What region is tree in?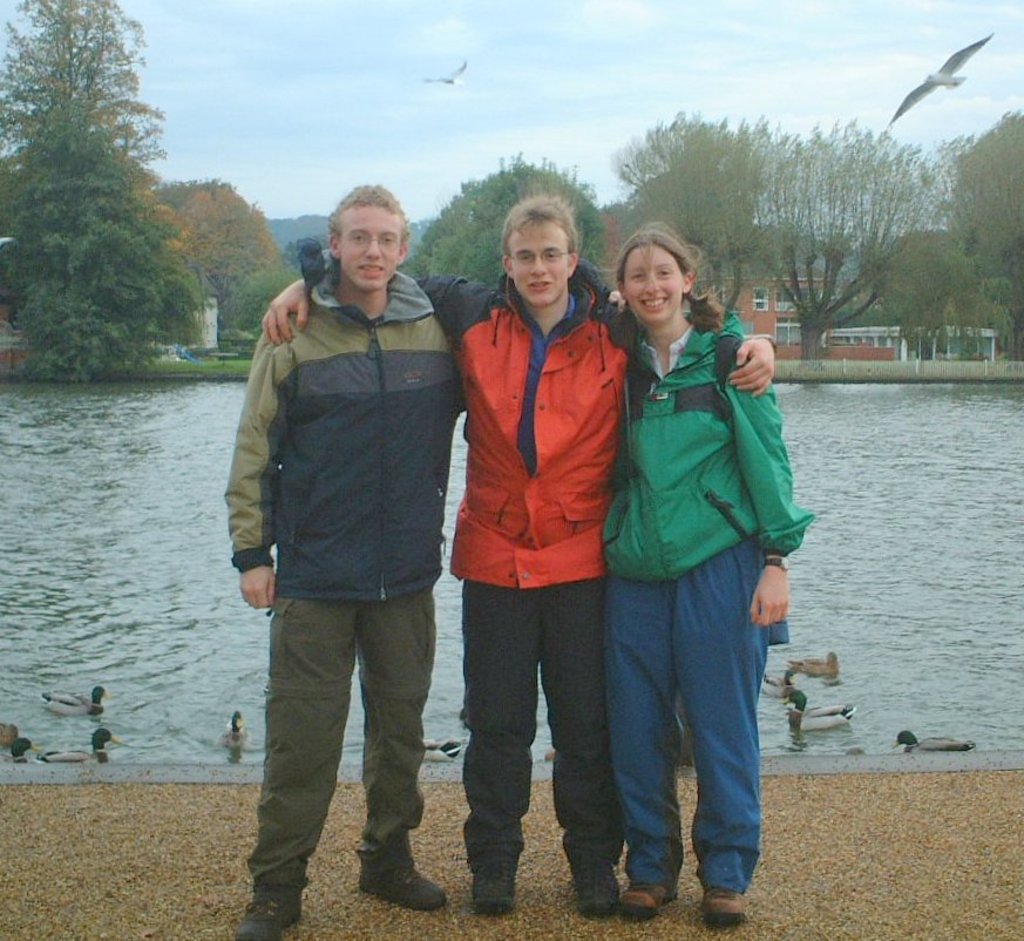
<region>751, 109, 971, 358</region>.
